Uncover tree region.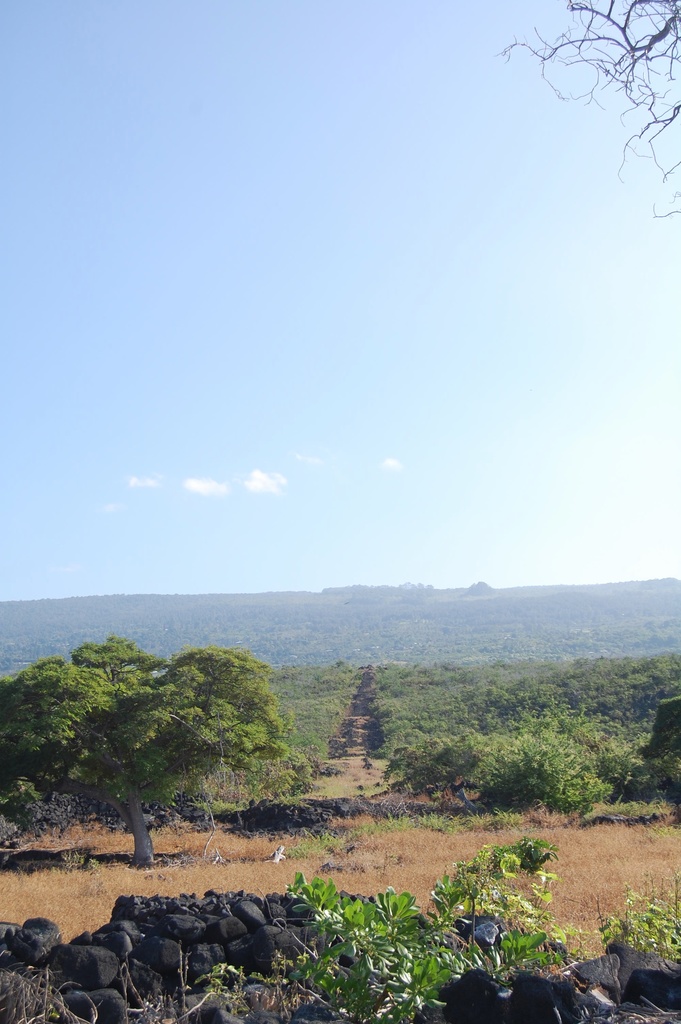
Uncovered: detection(31, 646, 250, 880).
